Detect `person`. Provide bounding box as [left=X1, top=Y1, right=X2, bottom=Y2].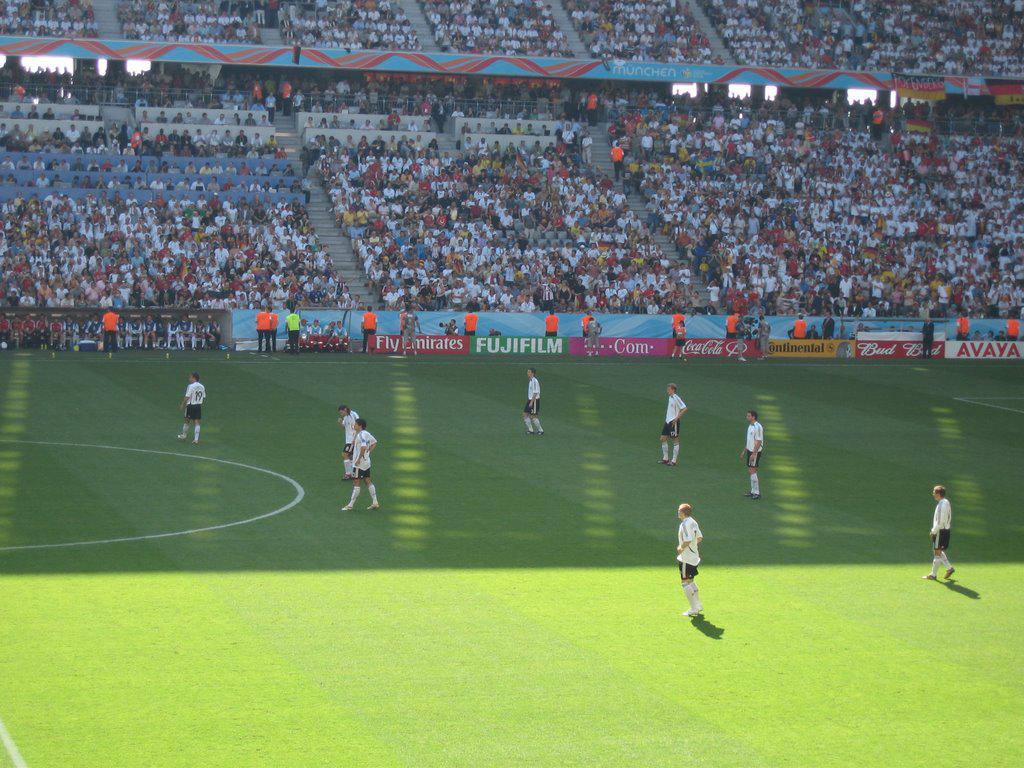
[left=446, top=319, right=459, bottom=334].
